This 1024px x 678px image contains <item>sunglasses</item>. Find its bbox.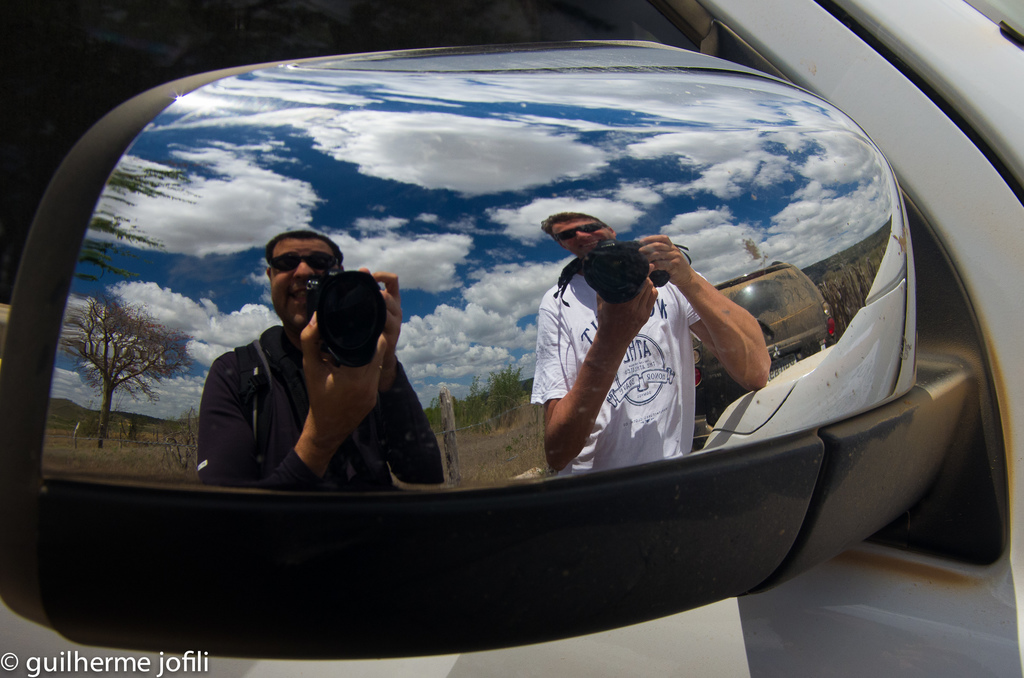
pyautogui.locateOnScreen(268, 253, 340, 269).
